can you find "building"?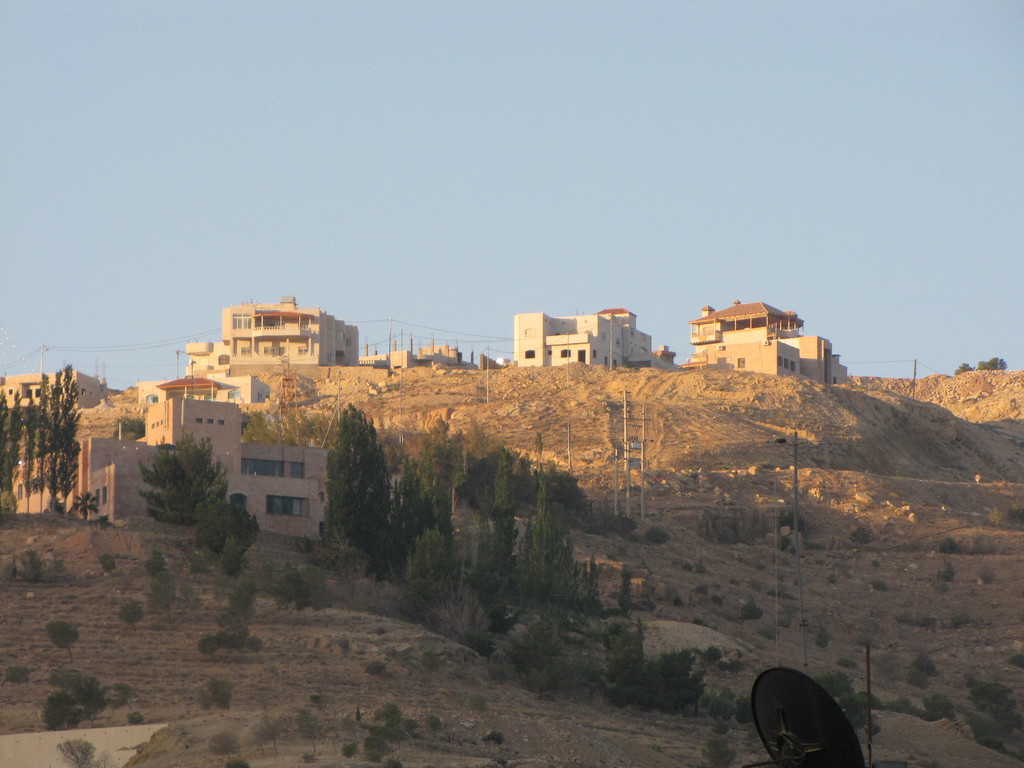
Yes, bounding box: detection(516, 307, 675, 362).
